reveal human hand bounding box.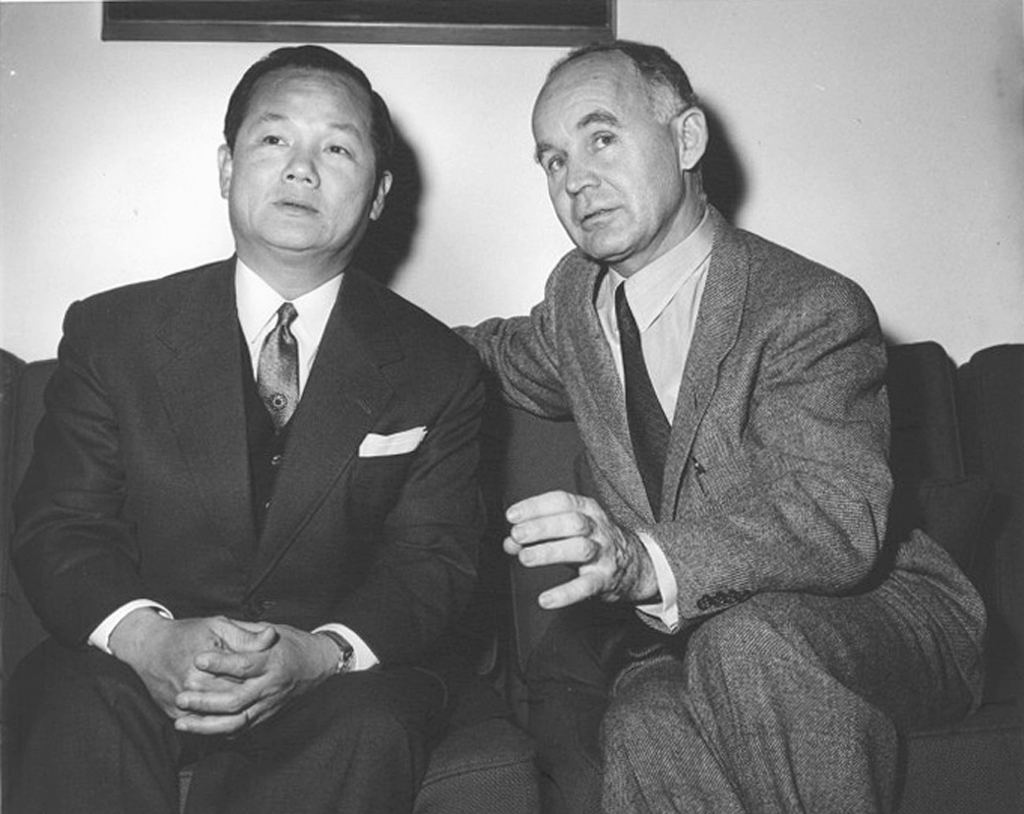
Revealed: [x1=130, y1=615, x2=278, y2=721].
